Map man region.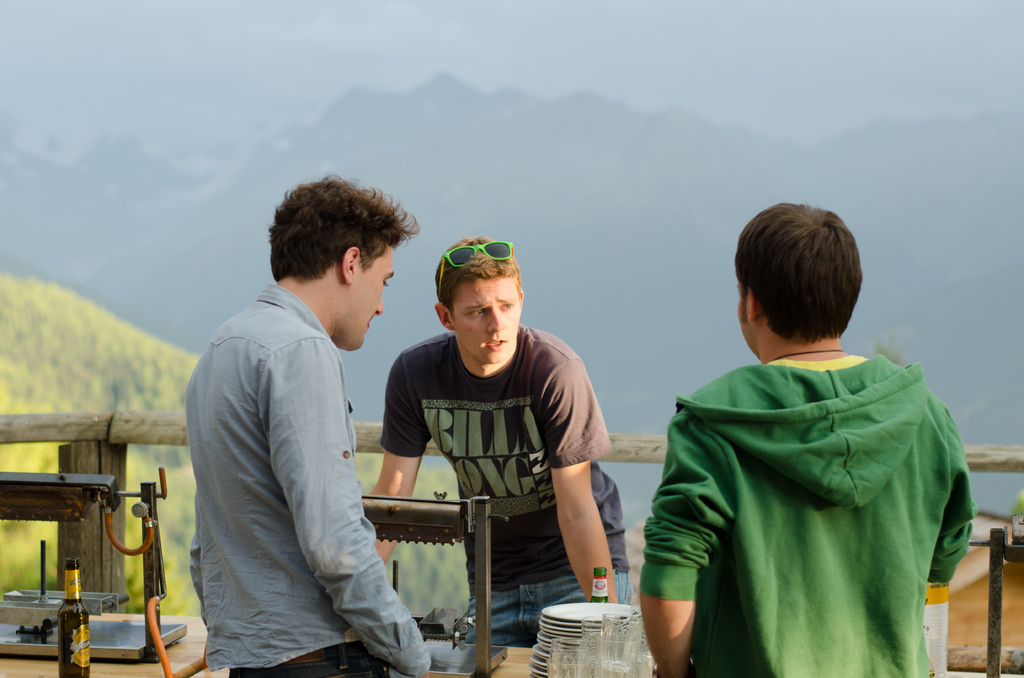
Mapped to select_region(180, 168, 425, 675).
